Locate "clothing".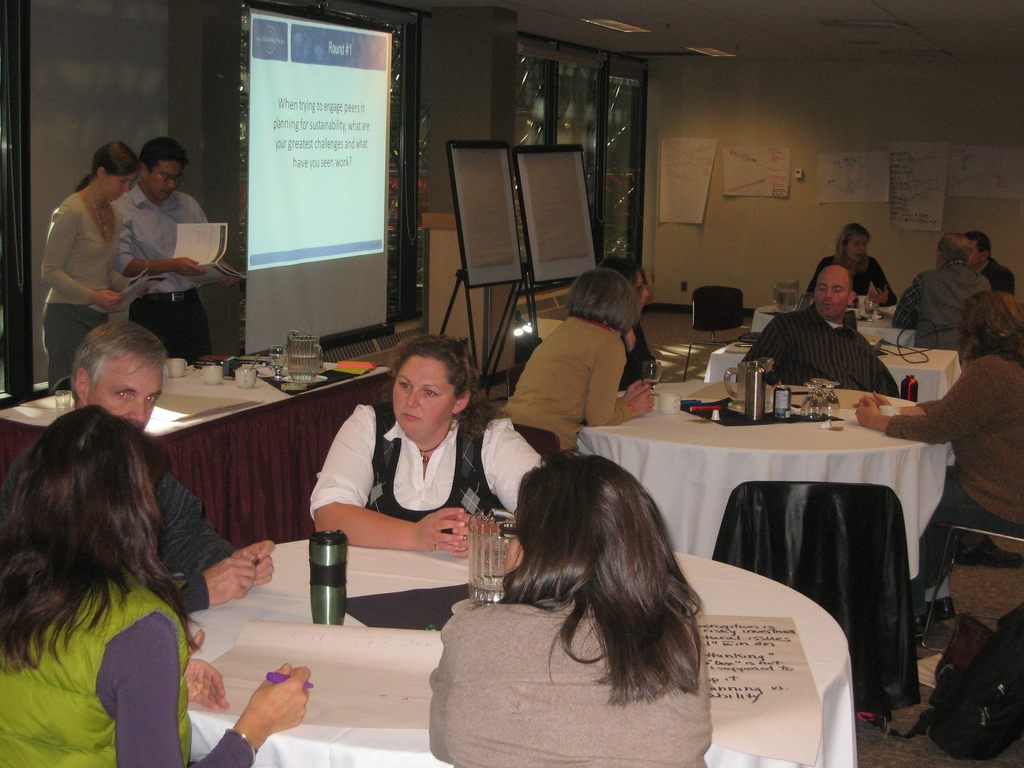
Bounding box: pyautogui.locateOnScreen(0, 569, 253, 767).
